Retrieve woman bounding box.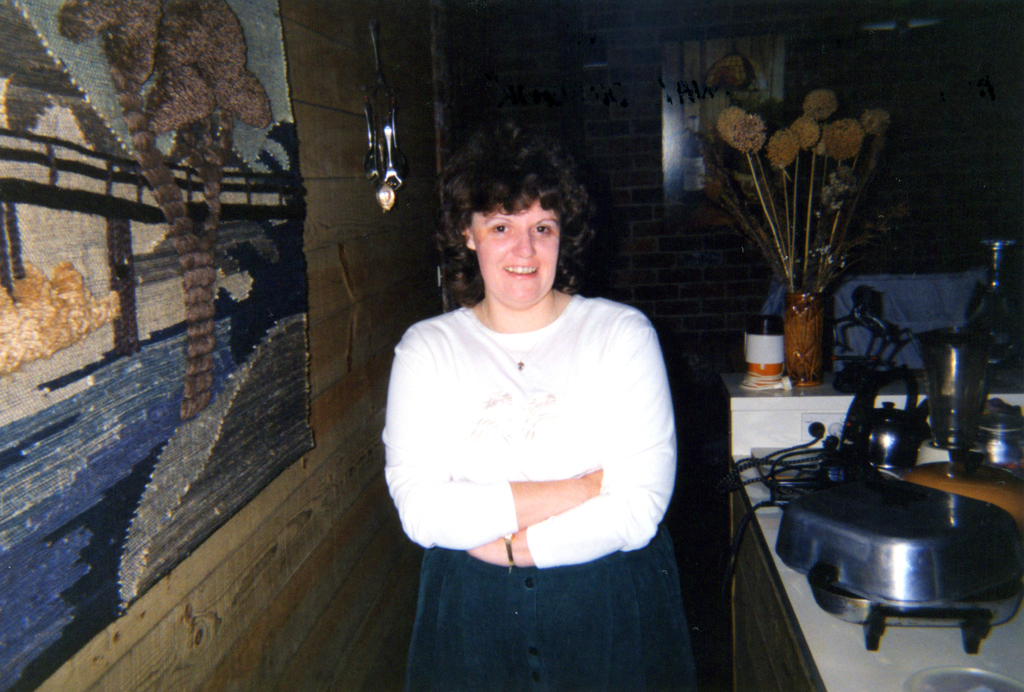
Bounding box: <box>373,145,707,673</box>.
